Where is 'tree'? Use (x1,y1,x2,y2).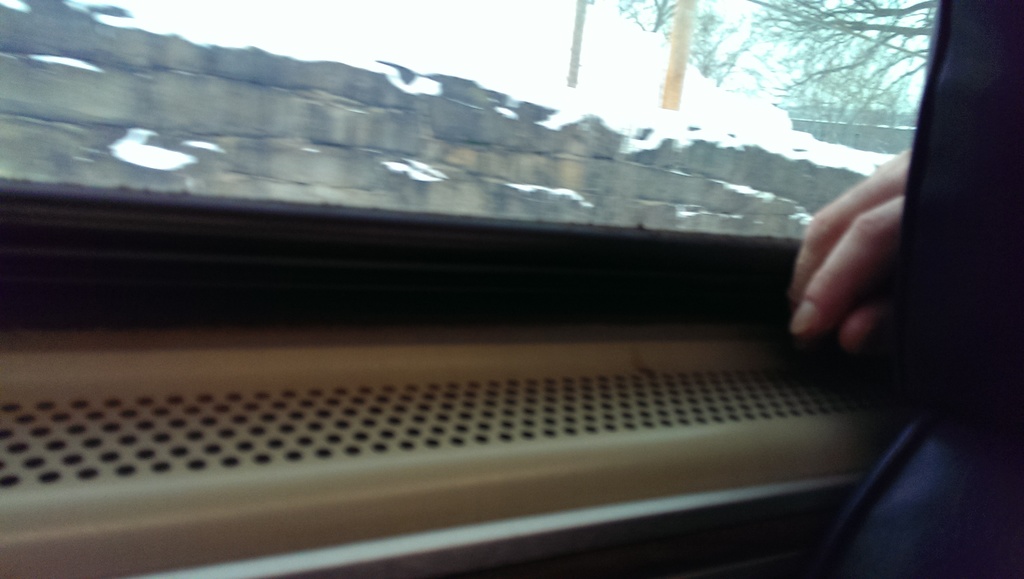
(614,0,959,156).
